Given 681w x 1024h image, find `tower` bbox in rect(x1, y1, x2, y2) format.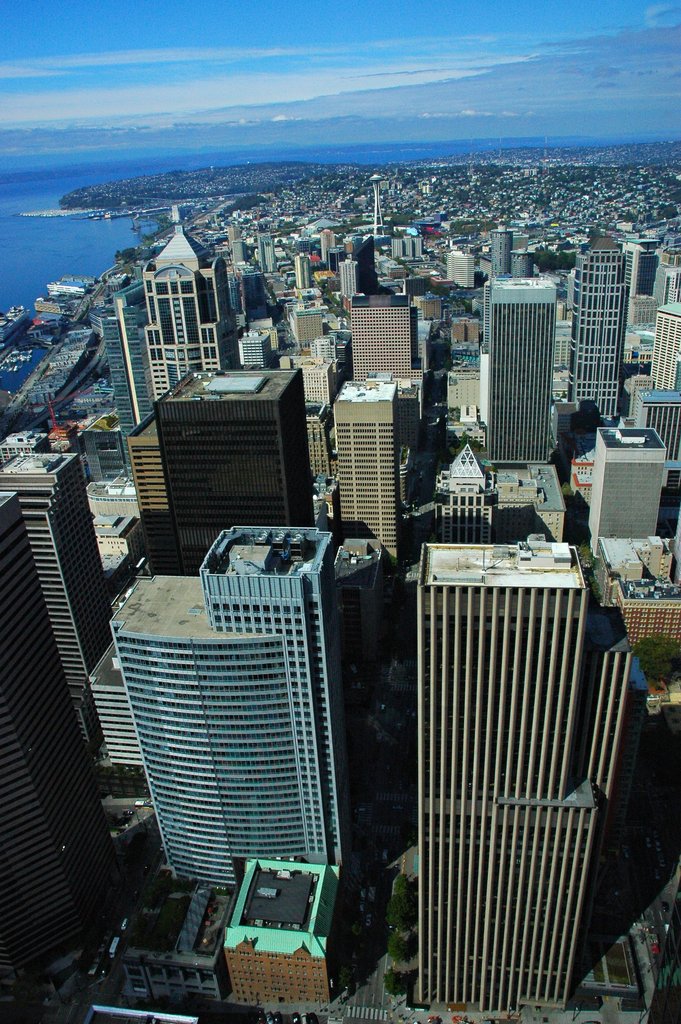
rect(578, 247, 625, 420).
